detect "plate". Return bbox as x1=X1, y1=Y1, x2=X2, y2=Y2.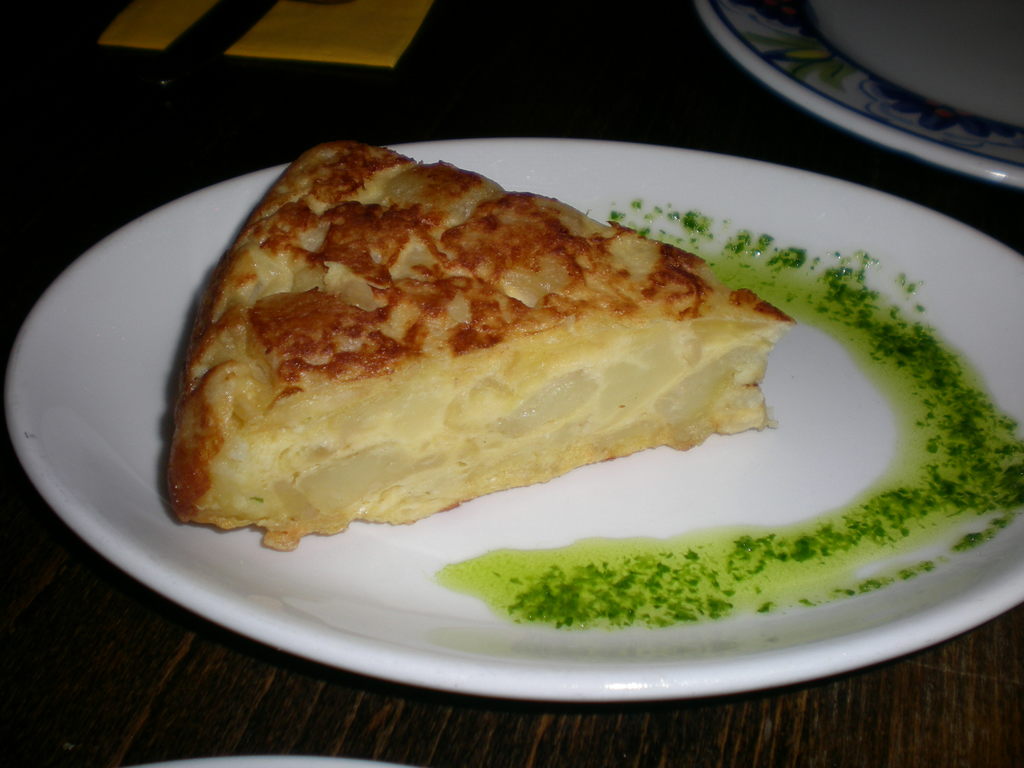
x1=698, y1=0, x2=1023, y2=188.
